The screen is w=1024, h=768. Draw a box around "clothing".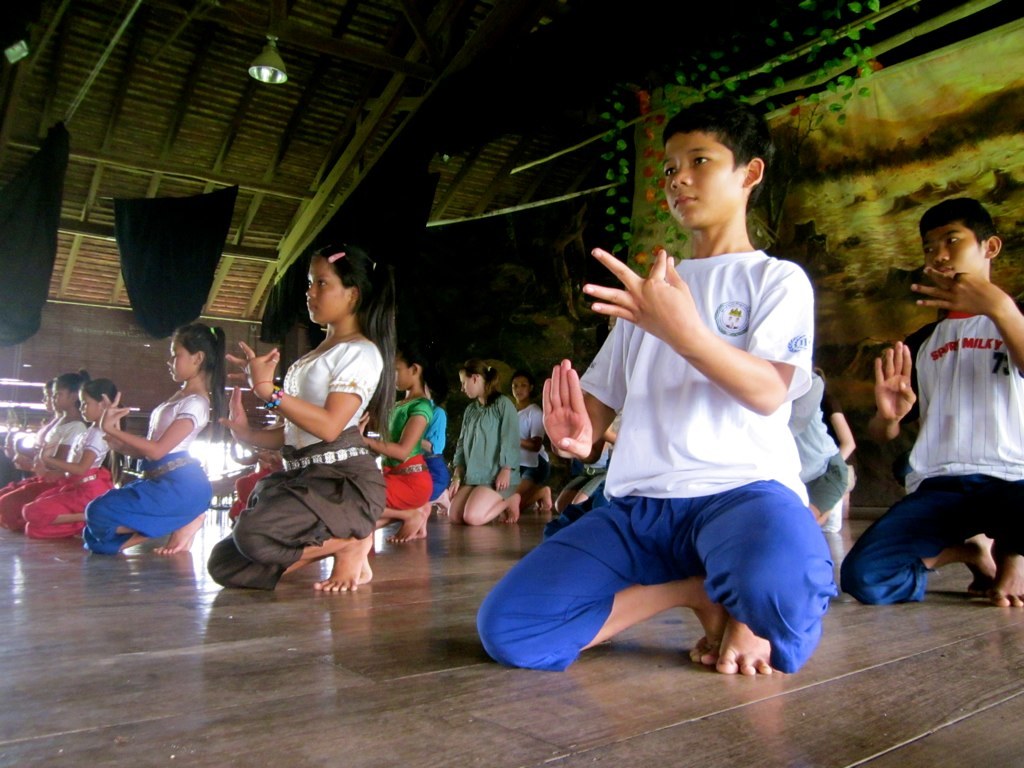
68/385/218/552.
